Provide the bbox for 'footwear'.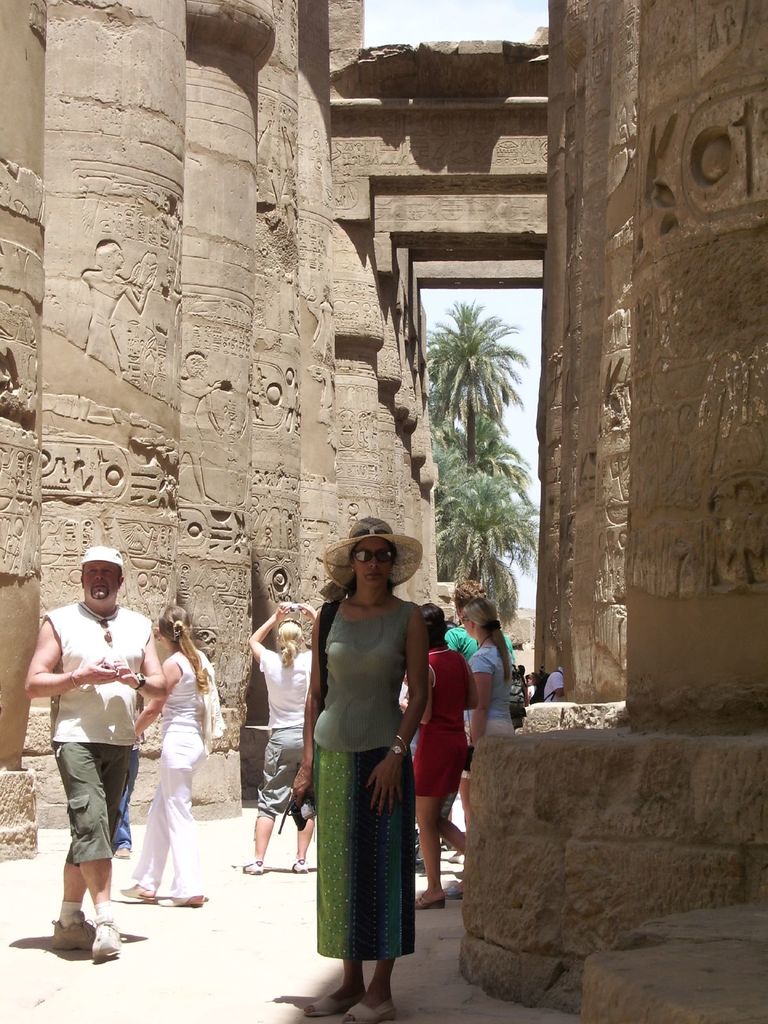
box(300, 987, 363, 1020).
